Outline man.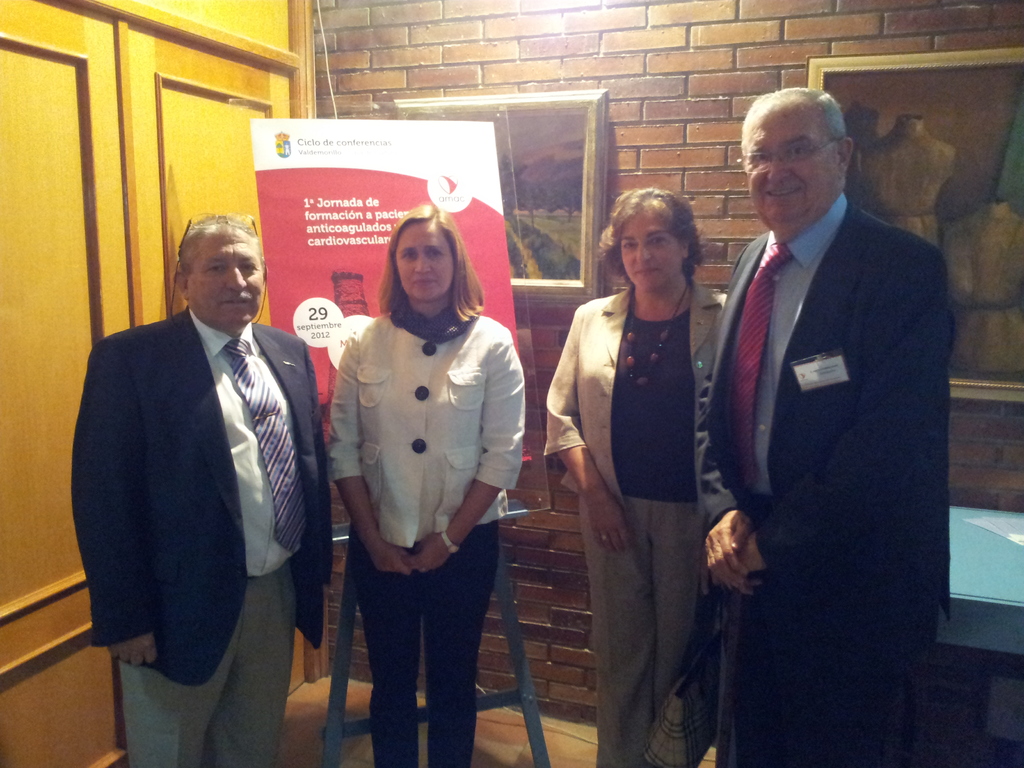
Outline: x1=67 y1=208 x2=339 y2=767.
